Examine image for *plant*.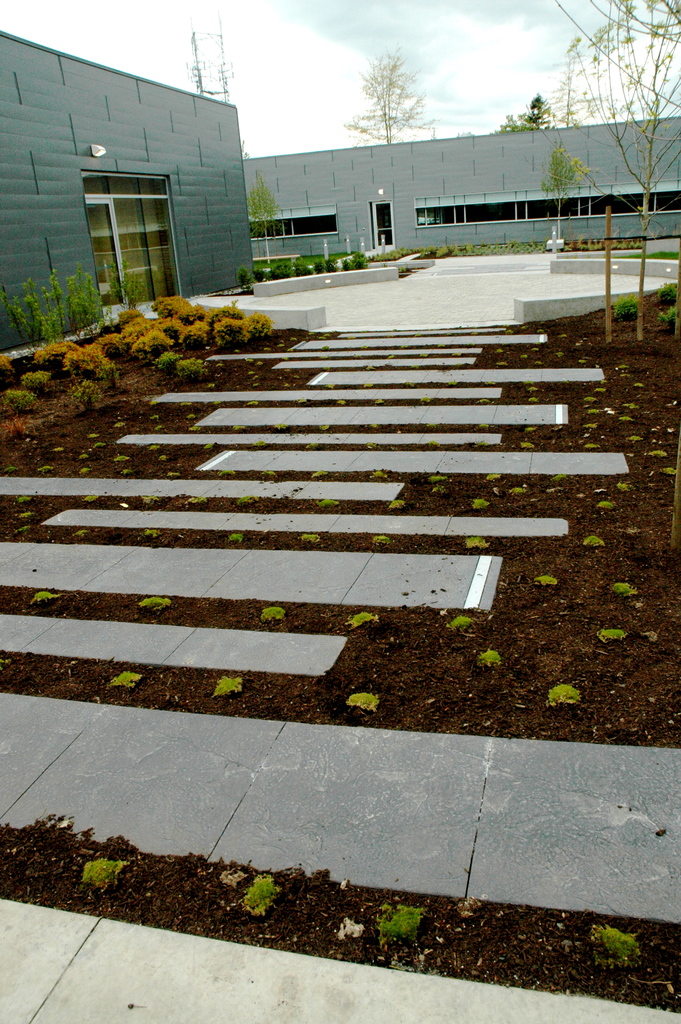
Examination result: 181/320/215/351.
